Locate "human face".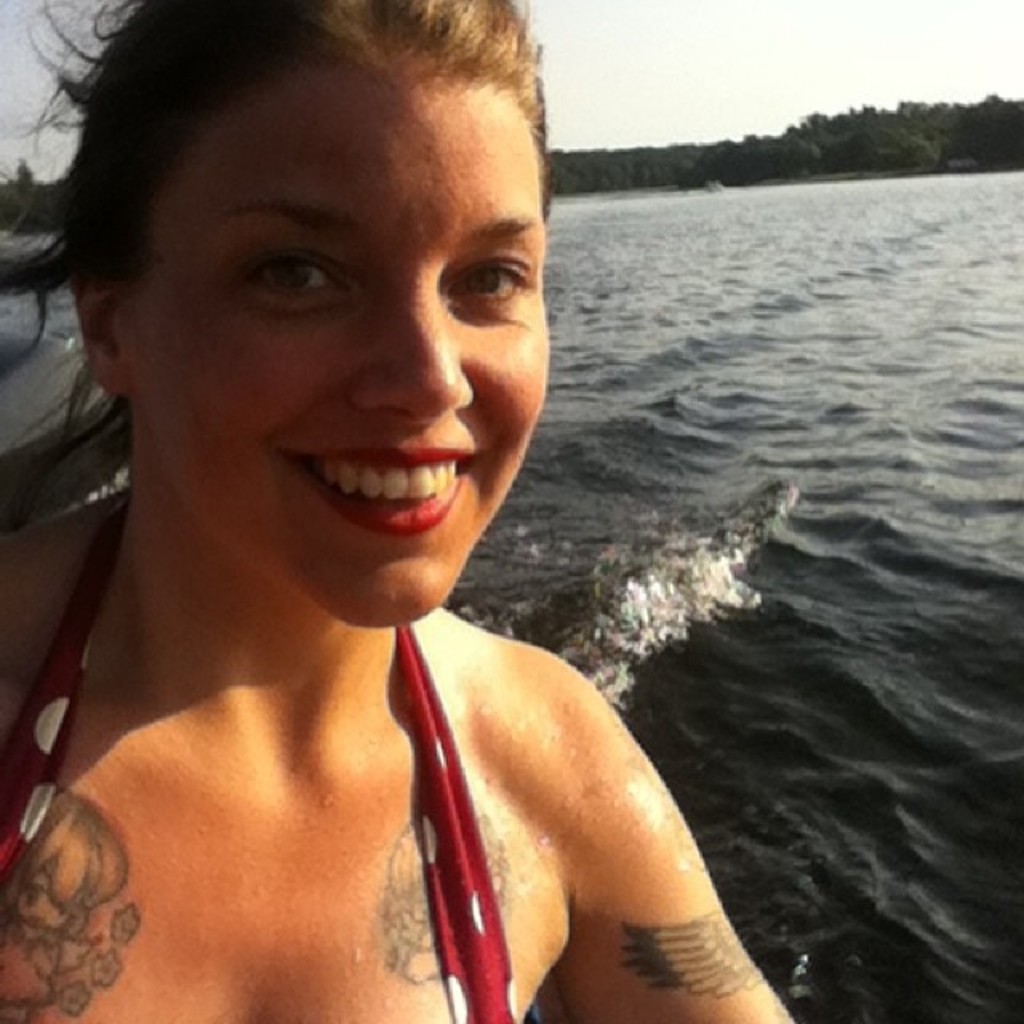
Bounding box: [left=139, top=53, right=544, bottom=624].
